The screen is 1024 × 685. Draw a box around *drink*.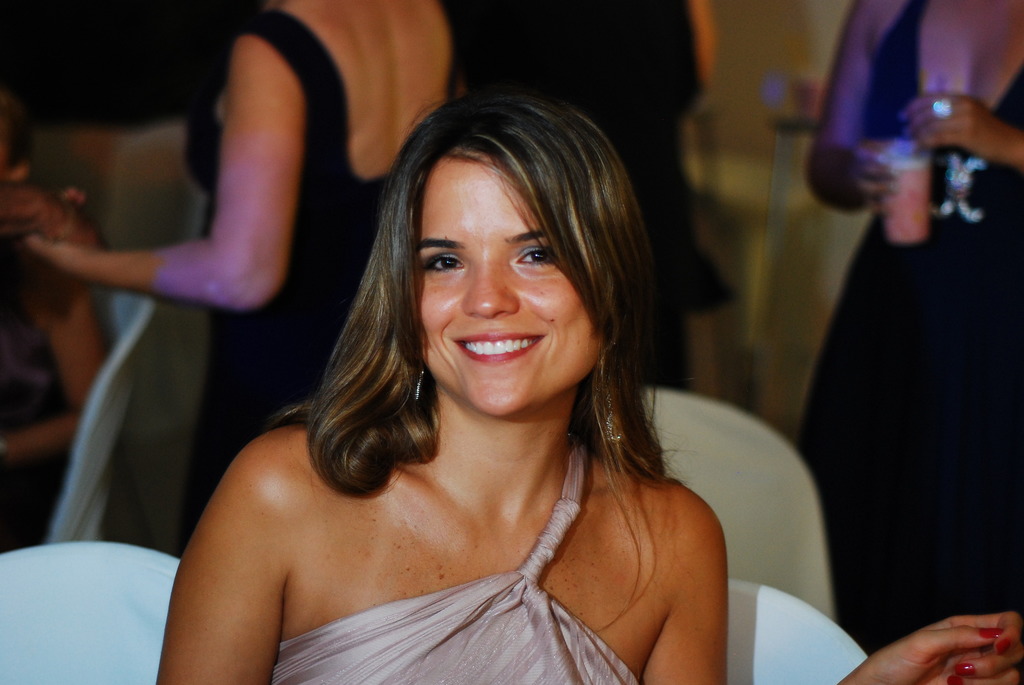
[left=882, top=161, right=934, bottom=245].
